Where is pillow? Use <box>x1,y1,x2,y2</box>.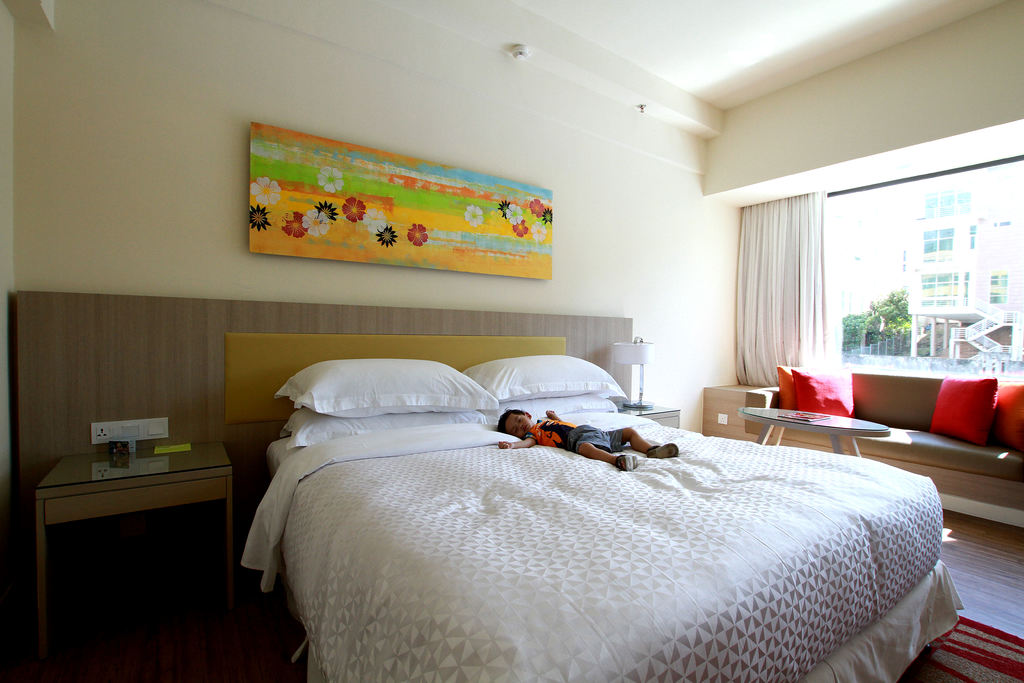
<box>772,368,877,410</box>.
